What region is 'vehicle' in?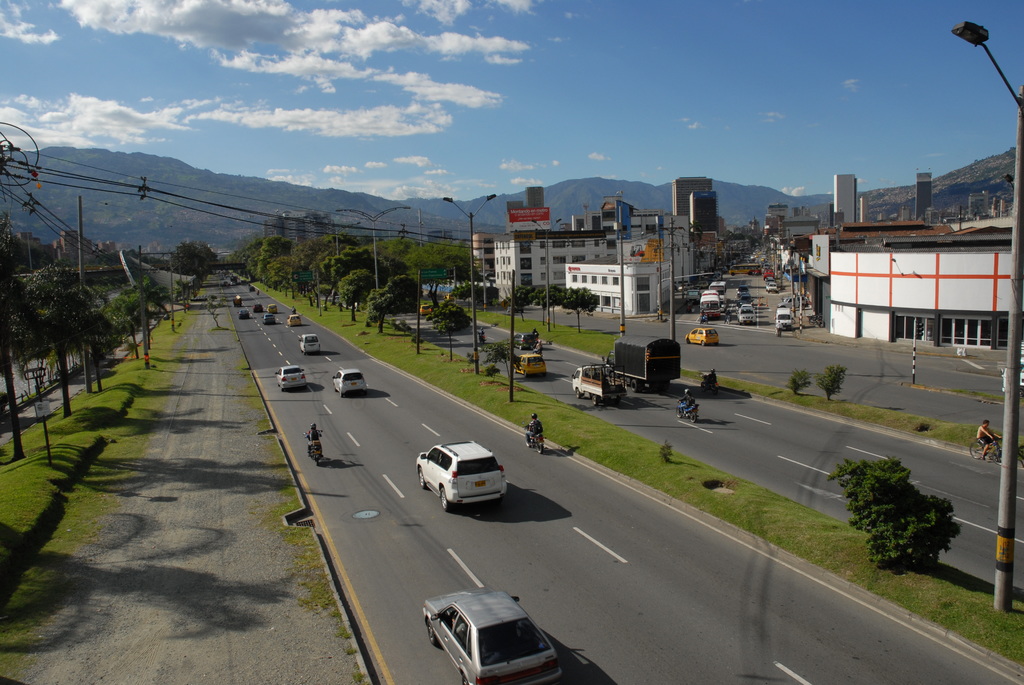
(left=268, top=299, right=280, bottom=317).
